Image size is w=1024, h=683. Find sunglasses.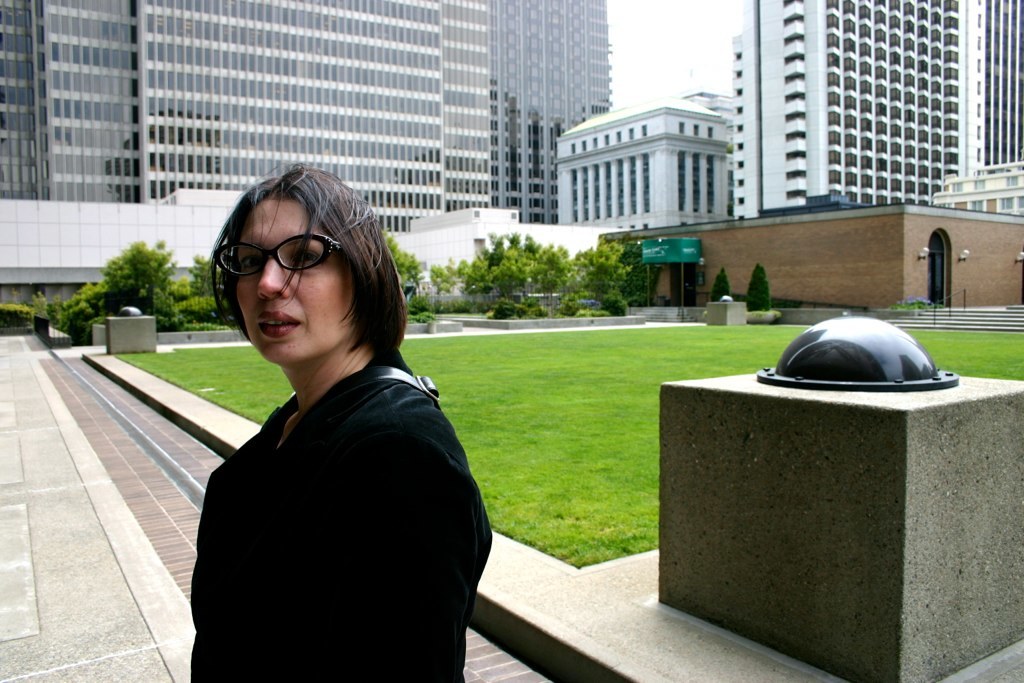
bbox(216, 227, 348, 278).
